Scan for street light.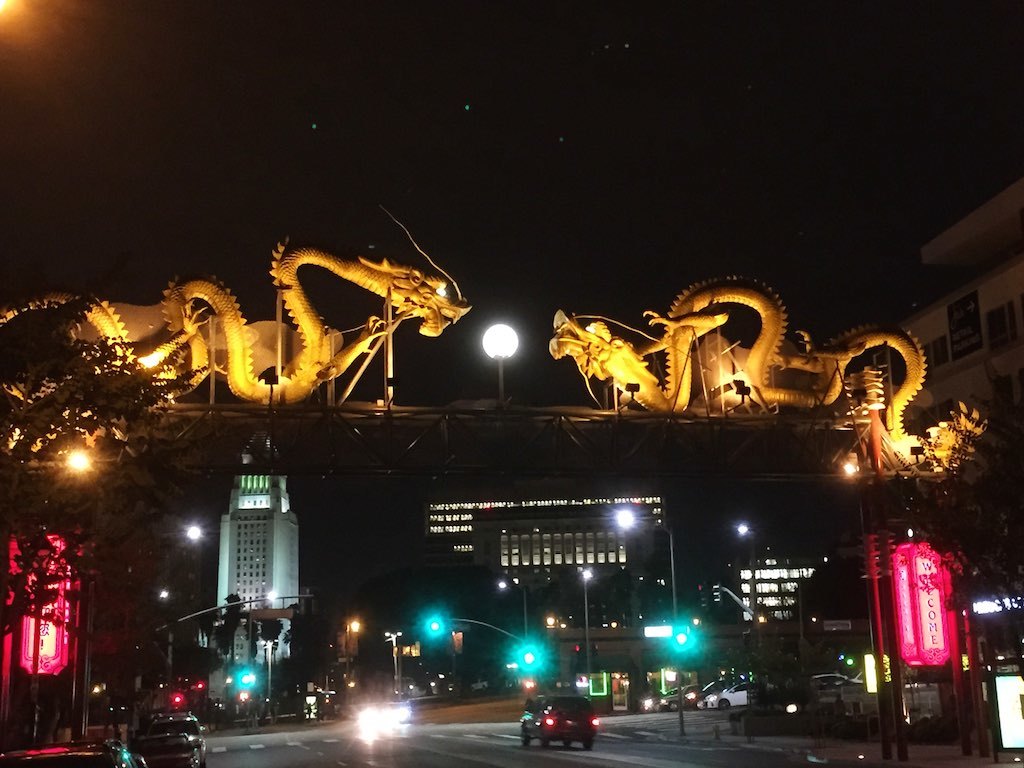
Scan result: 490, 575, 527, 637.
